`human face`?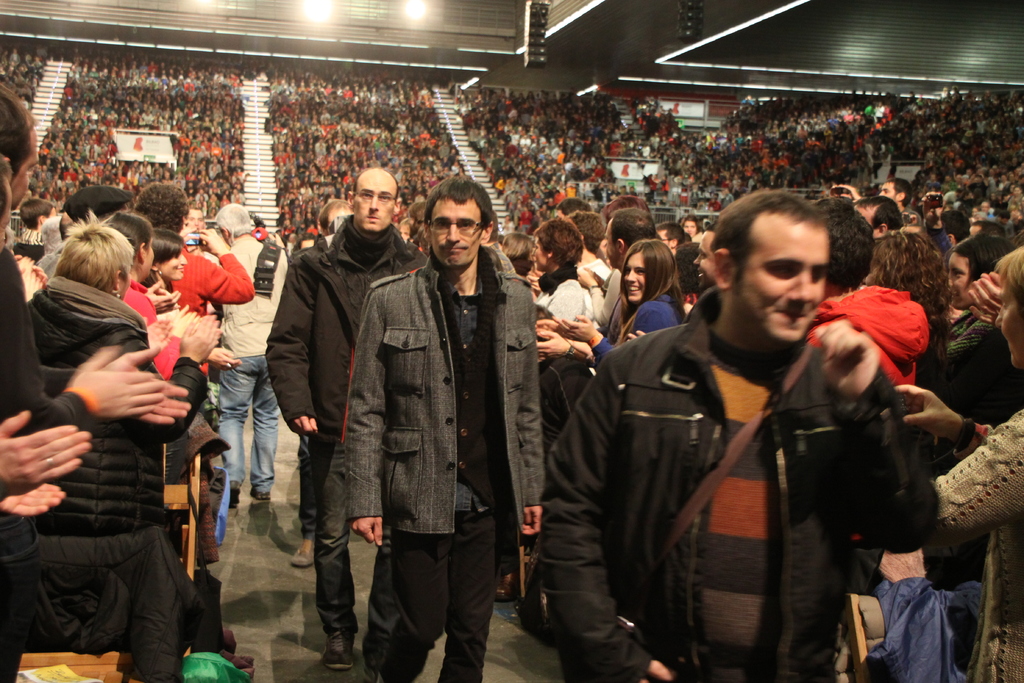
<region>737, 215, 829, 341</region>
